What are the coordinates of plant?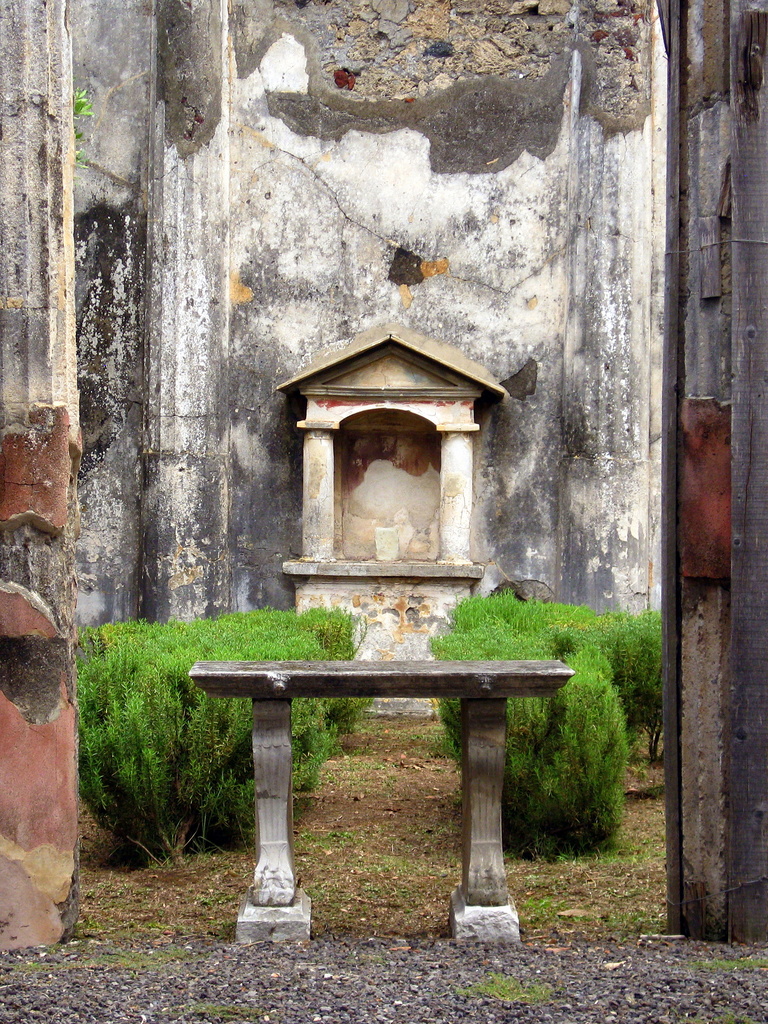
region(427, 594, 673, 853).
